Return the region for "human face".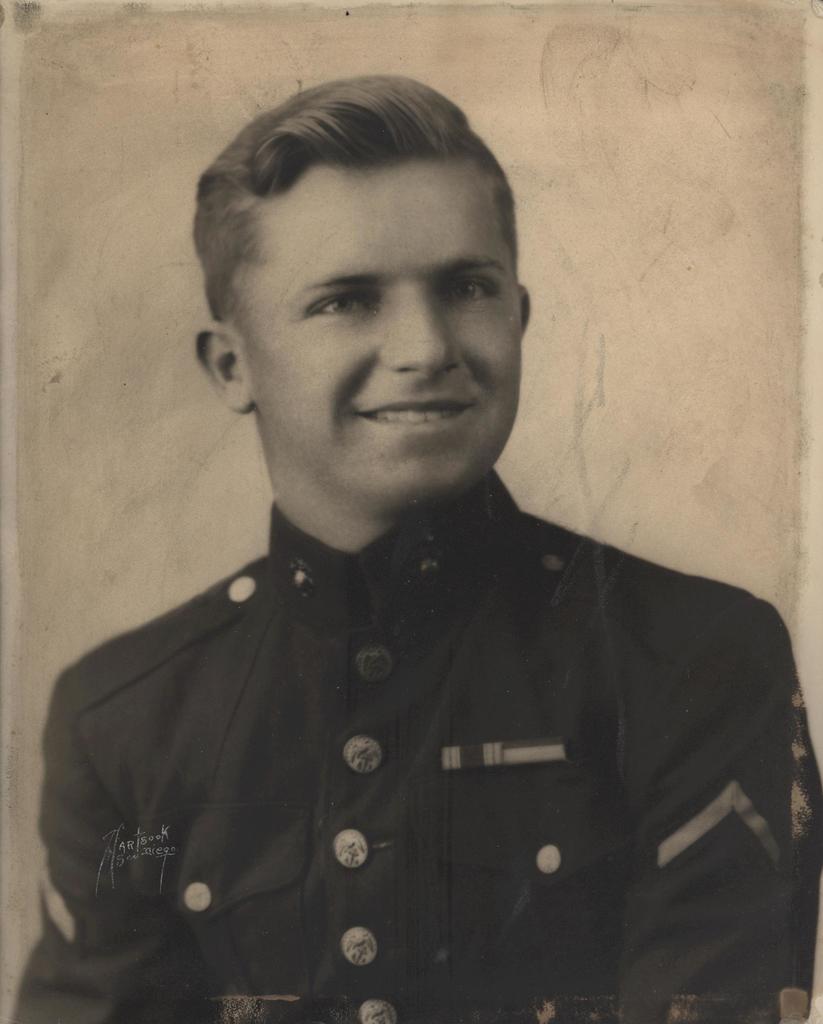
region(250, 163, 518, 499).
